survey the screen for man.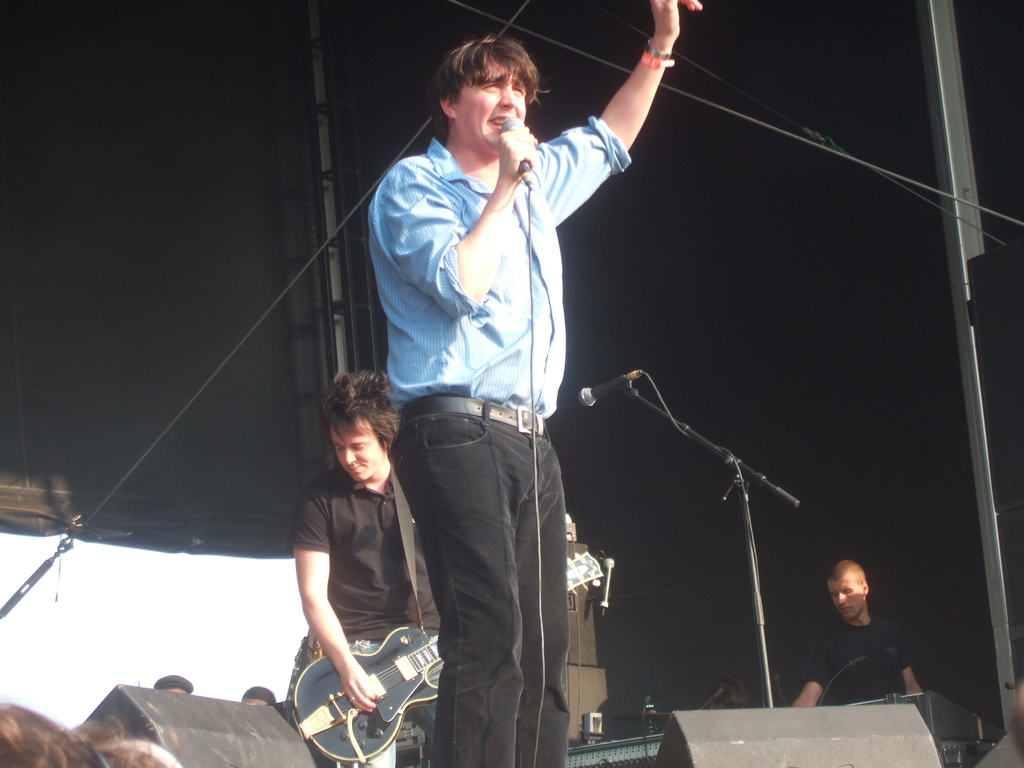
Survey found: crop(239, 682, 277, 705).
